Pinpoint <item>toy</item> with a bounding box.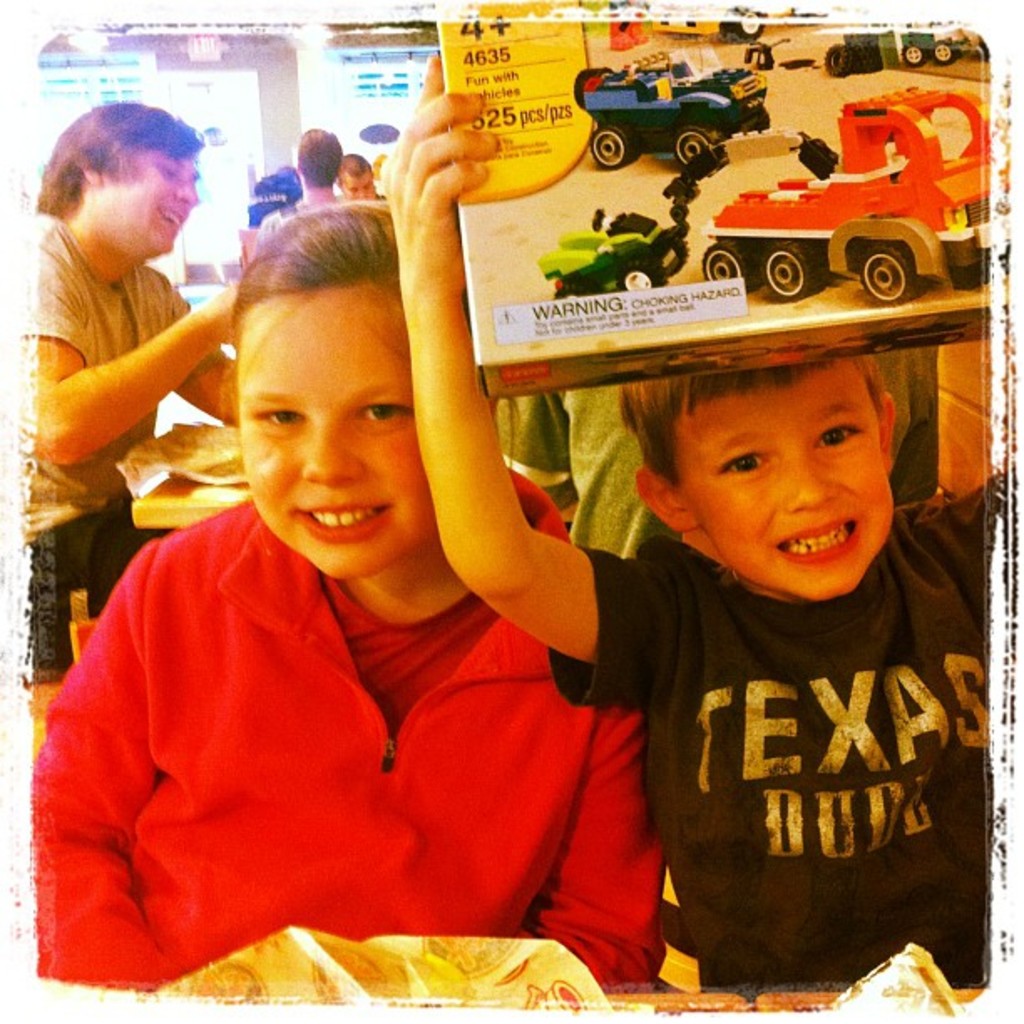
x1=812, y1=18, x2=989, y2=80.
